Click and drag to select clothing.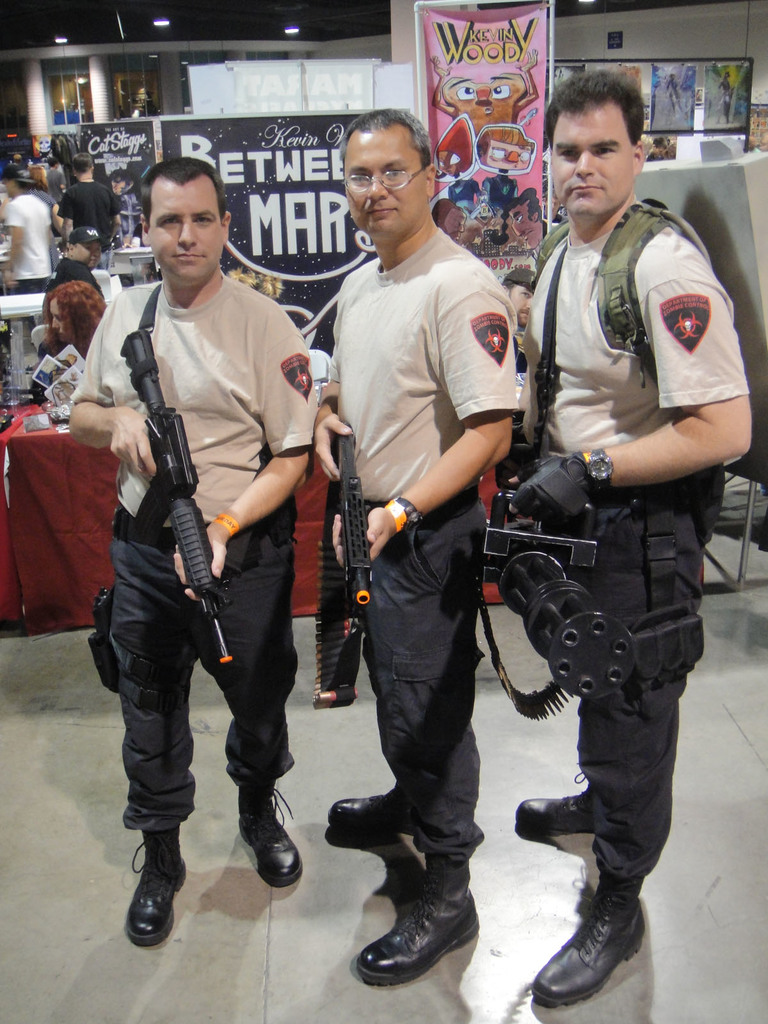
Selection: bbox=(328, 223, 520, 916).
